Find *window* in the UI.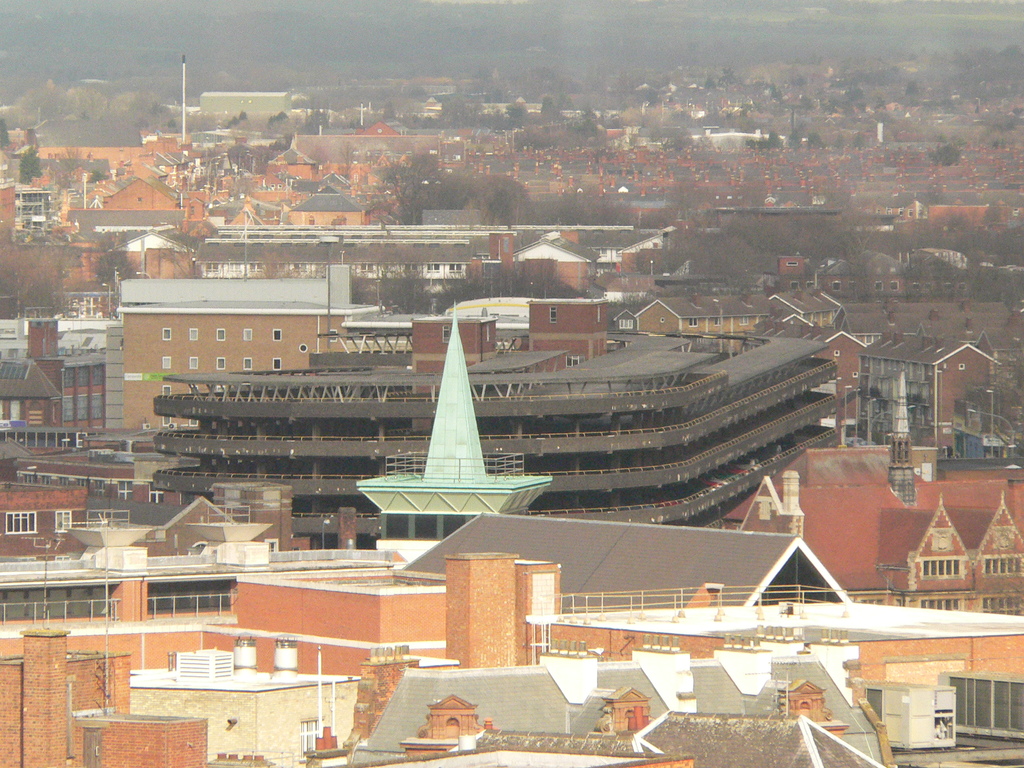
UI element at 99,480,106,488.
